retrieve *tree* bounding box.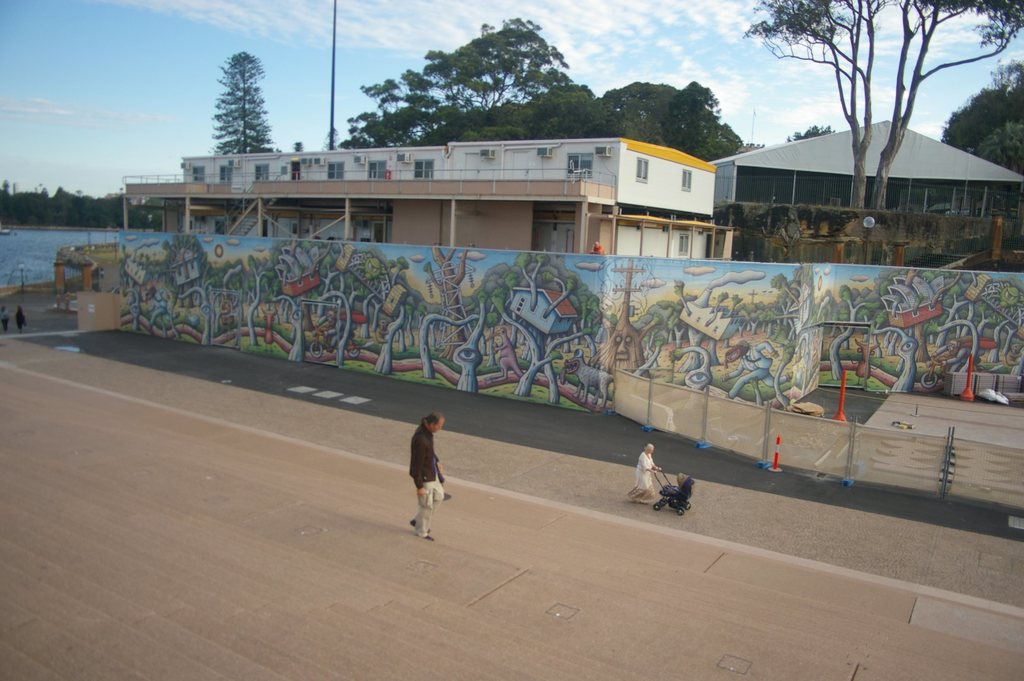
Bounding box: x1=346 y1=14 x2=596 y2=145.
